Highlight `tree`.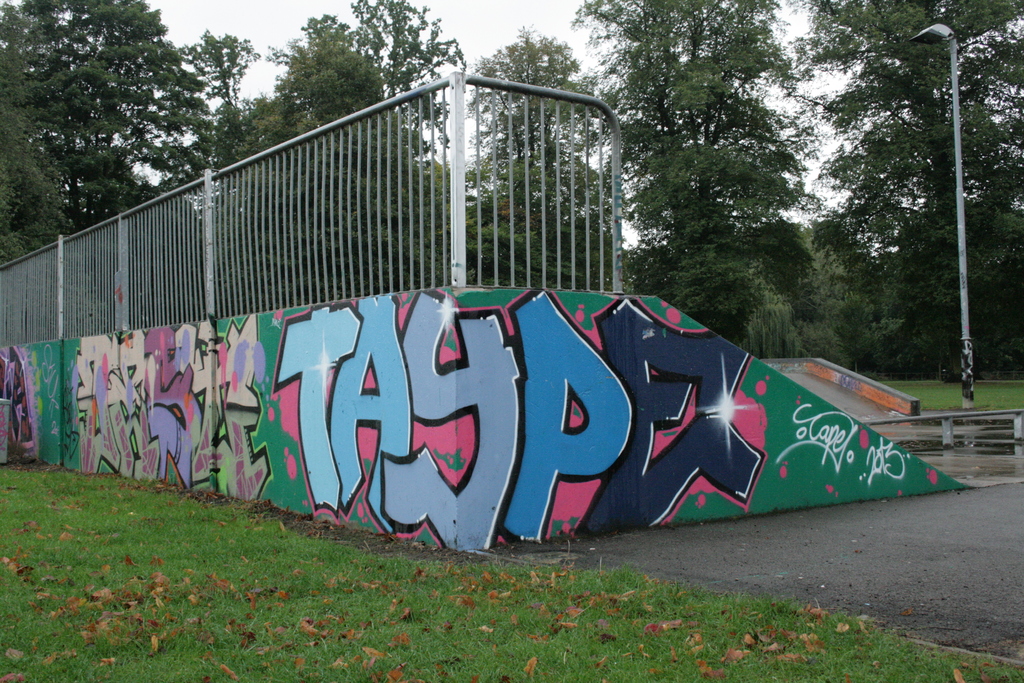
Highlighted region: l=463, t=28, r=627, b=292.
